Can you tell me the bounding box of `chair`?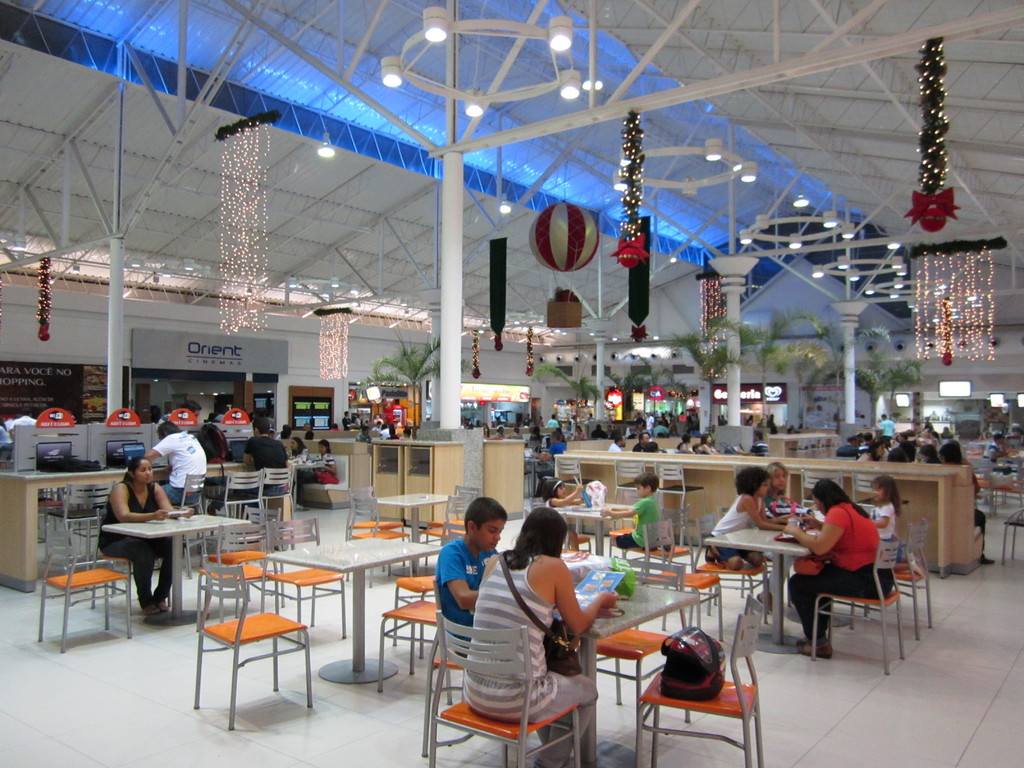
<box>810,535,913,676</box>.
